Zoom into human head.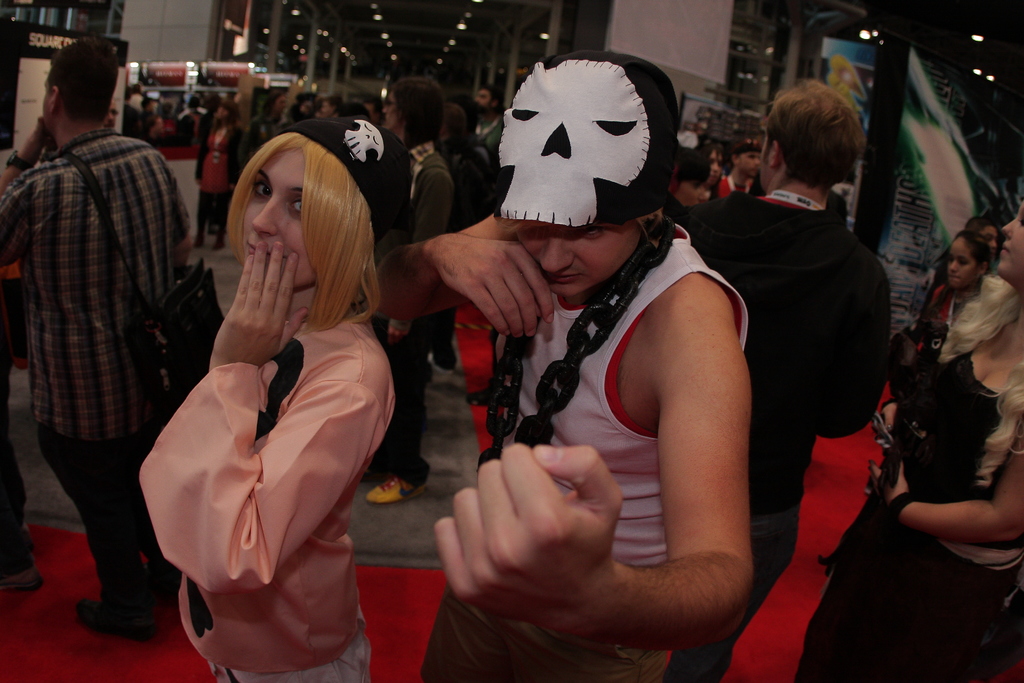
Zoom target: x1=317 y1=95 x2=333 y2=117.
